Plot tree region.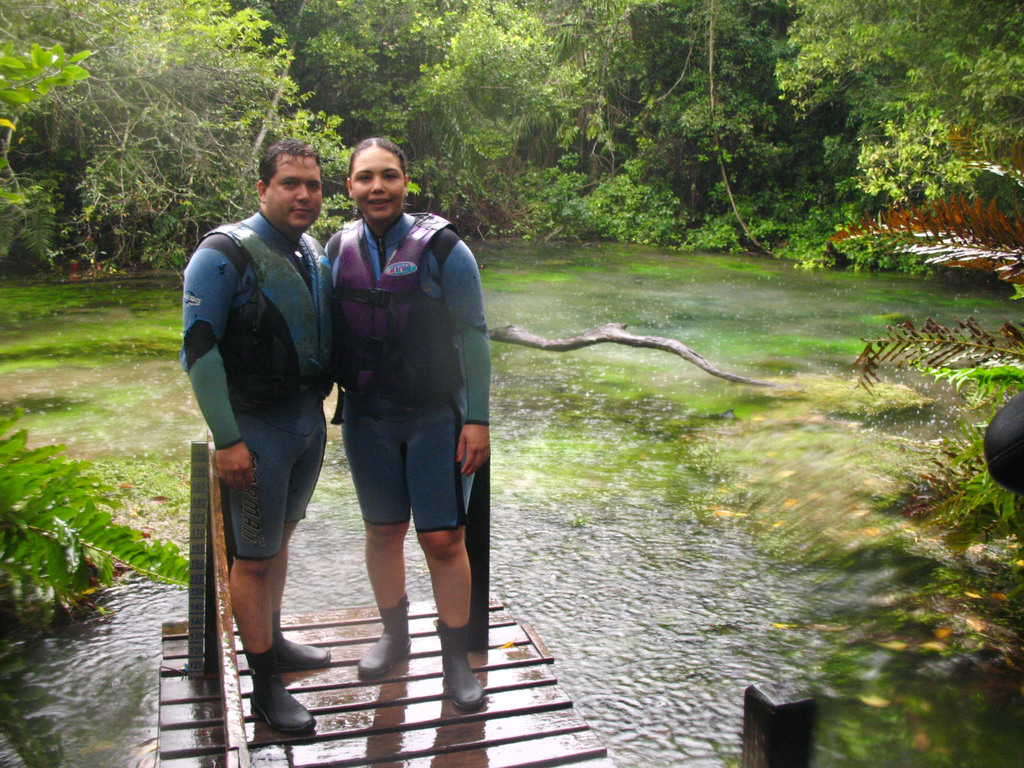
Plotted at select_region(824, 121, 1023, 529).
